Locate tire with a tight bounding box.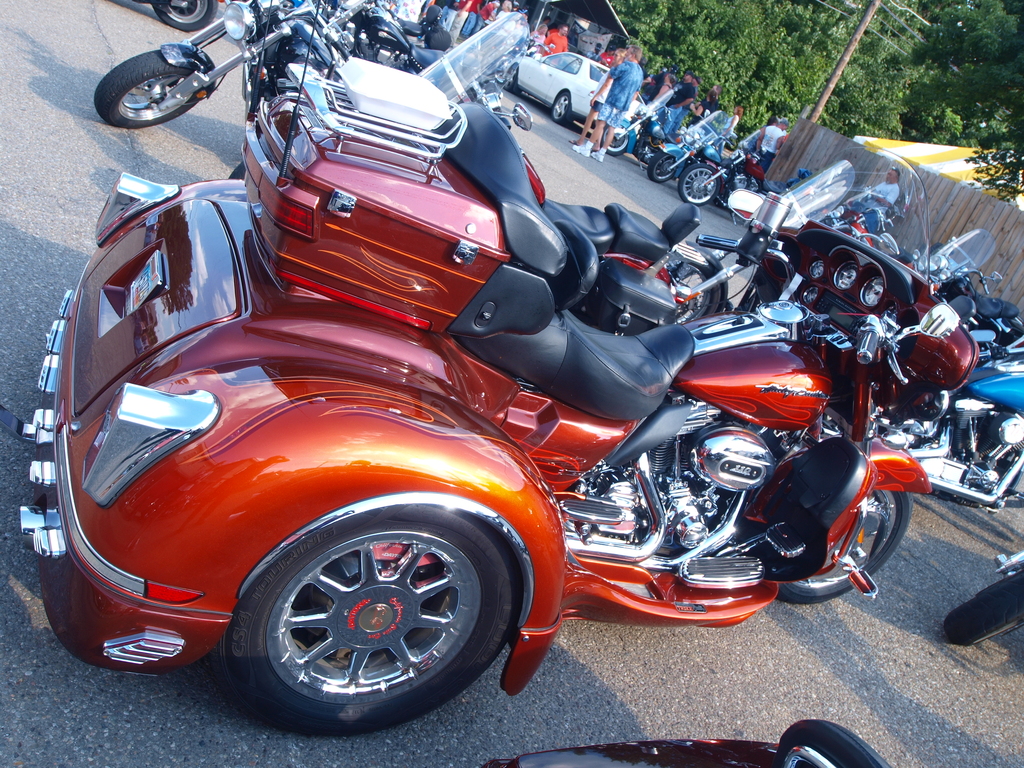
<bbox>647, 153, 675, 183</bbox>.
